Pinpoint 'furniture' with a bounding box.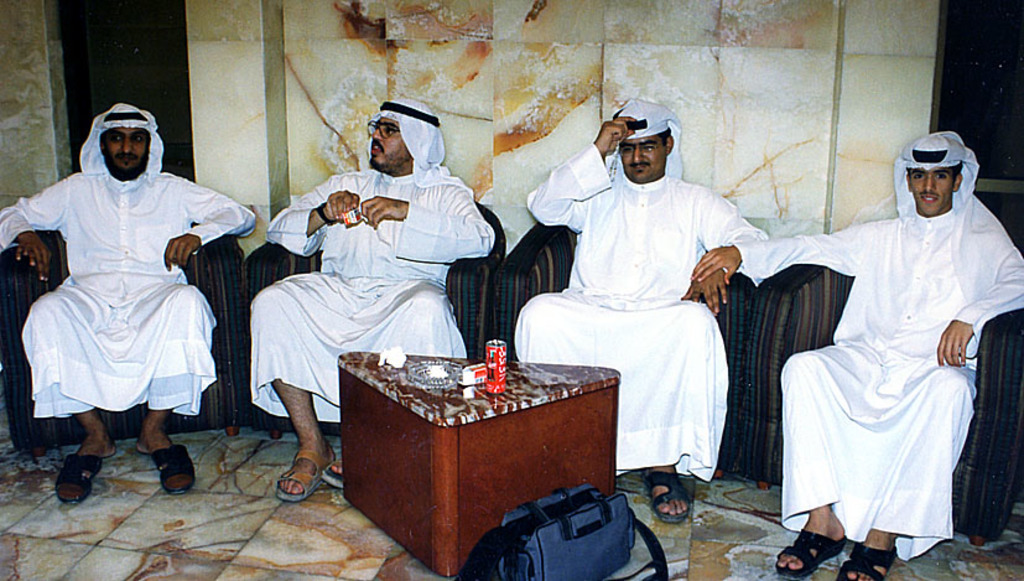
[497,214,763,484].
